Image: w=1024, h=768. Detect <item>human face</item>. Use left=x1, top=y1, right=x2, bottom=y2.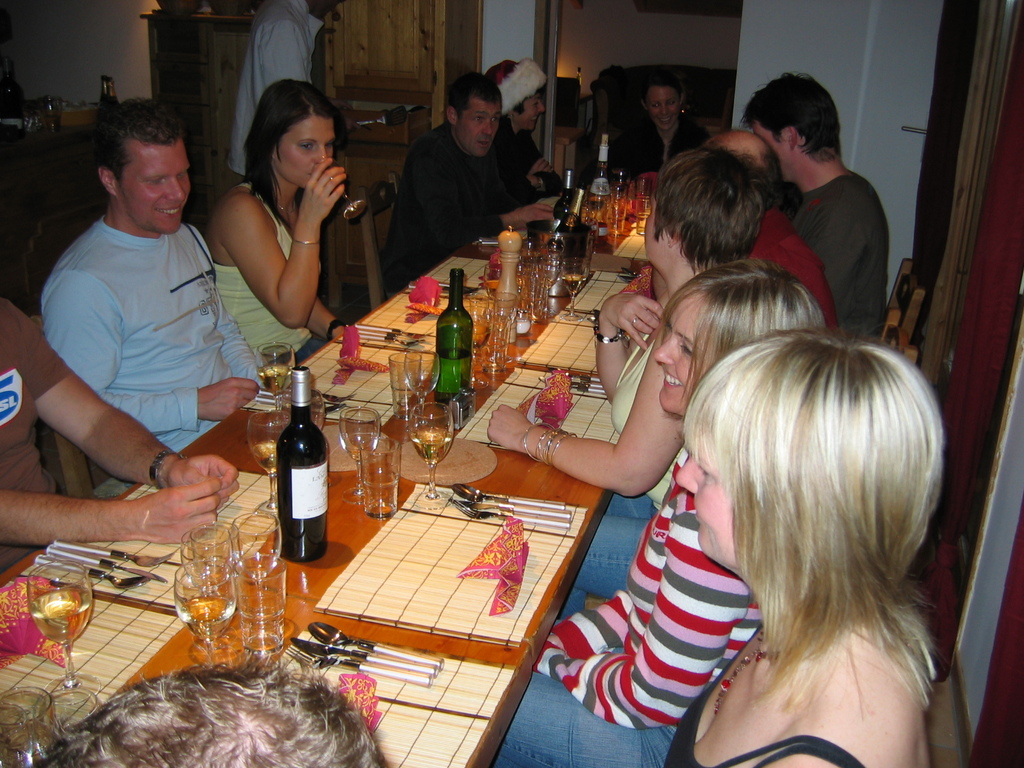
left=751, top=124, right=797, bottom=184.
